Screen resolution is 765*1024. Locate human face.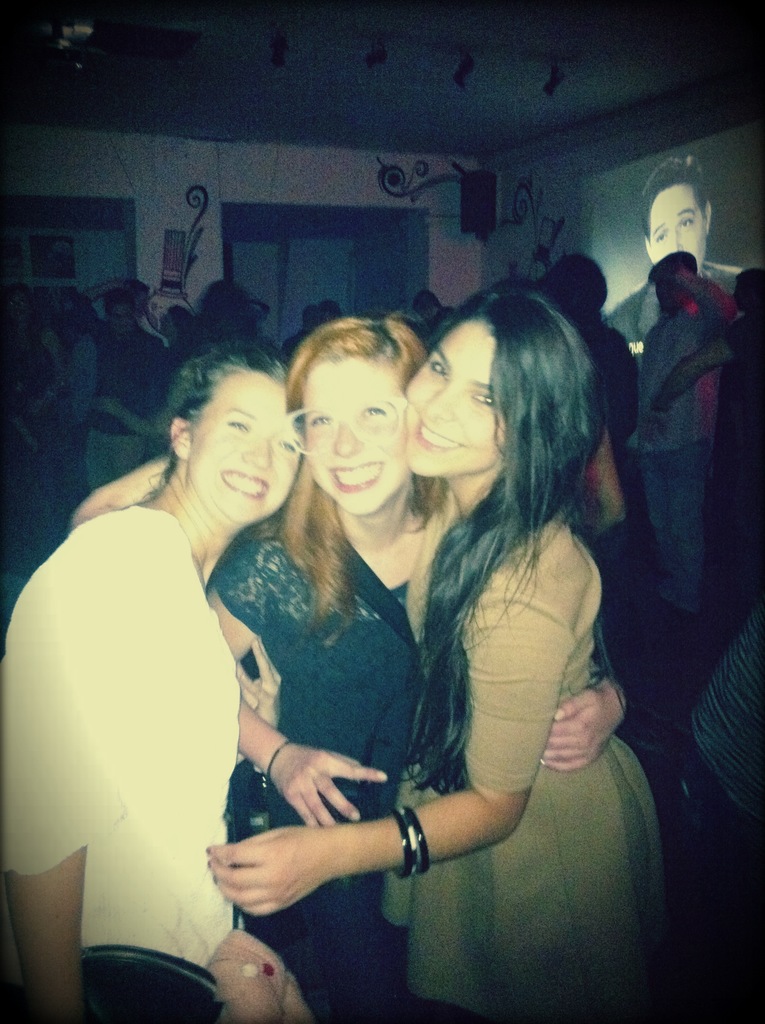
645,186,706,270.
